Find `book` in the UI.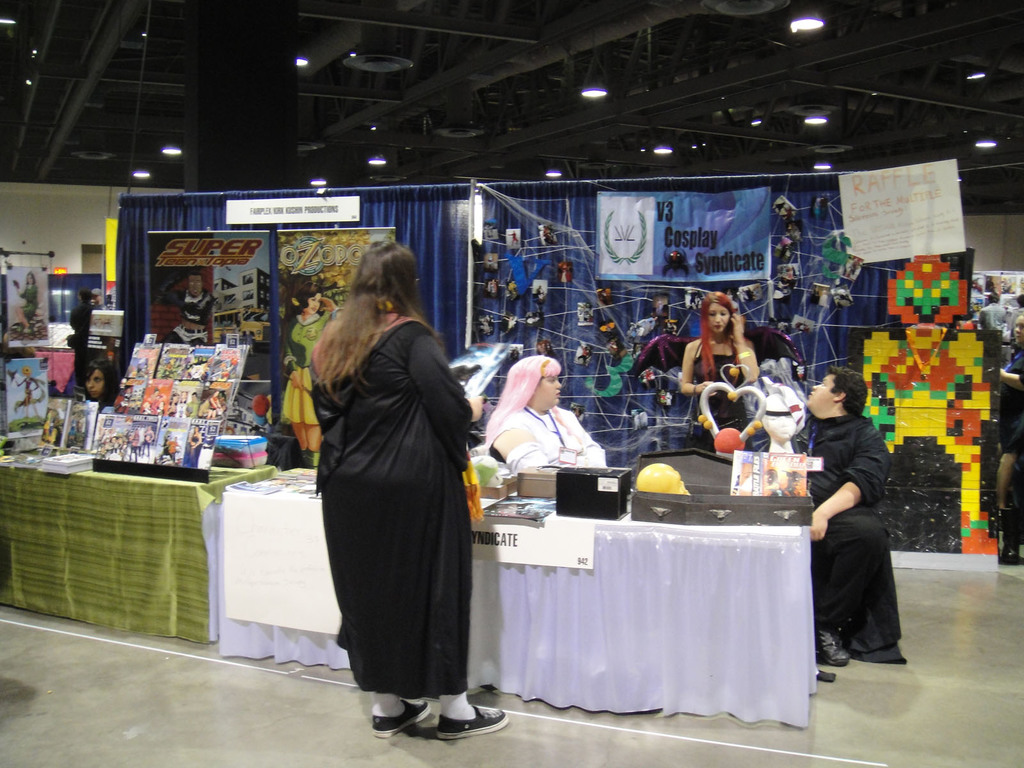
UI element at box=[480, 493, 556, 527].
